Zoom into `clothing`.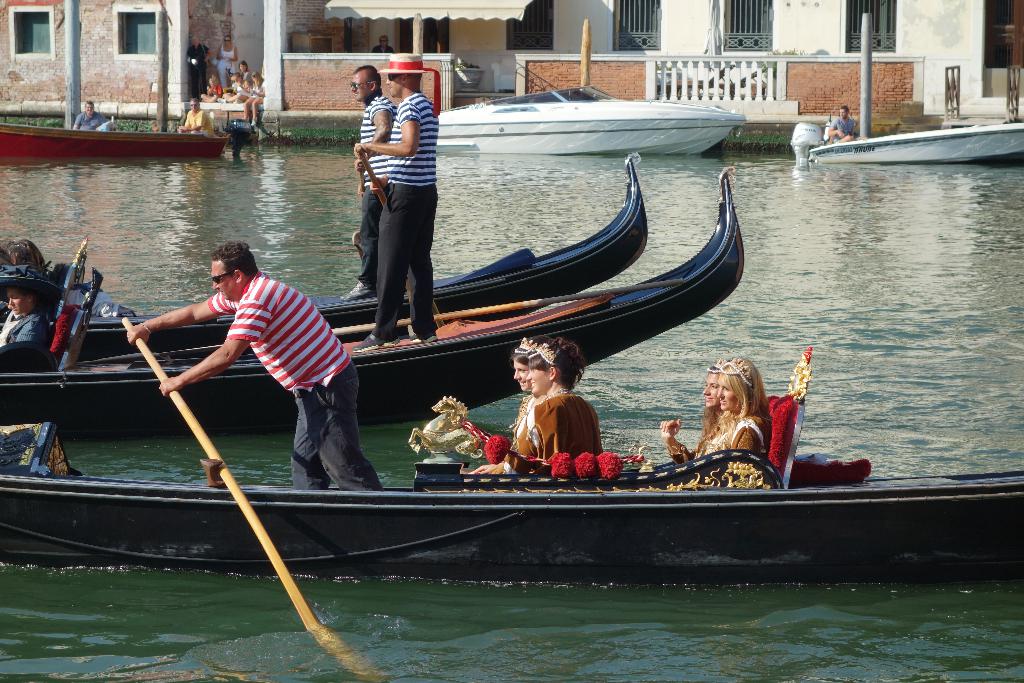
Zoom target: rect(378, 189, 429, 333).
